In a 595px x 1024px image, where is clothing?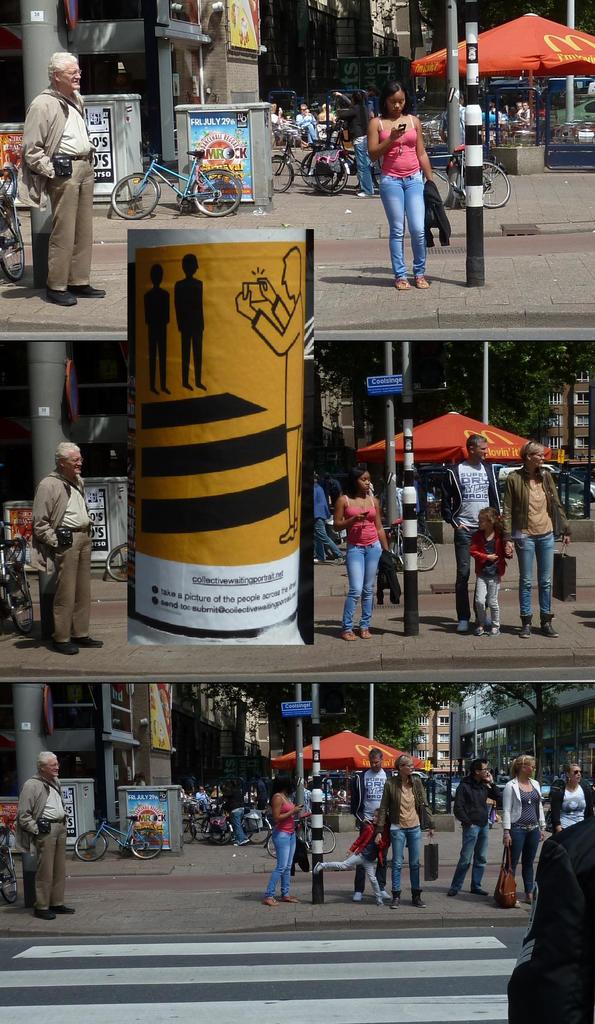
box=[507, 822, 594, 1023].
